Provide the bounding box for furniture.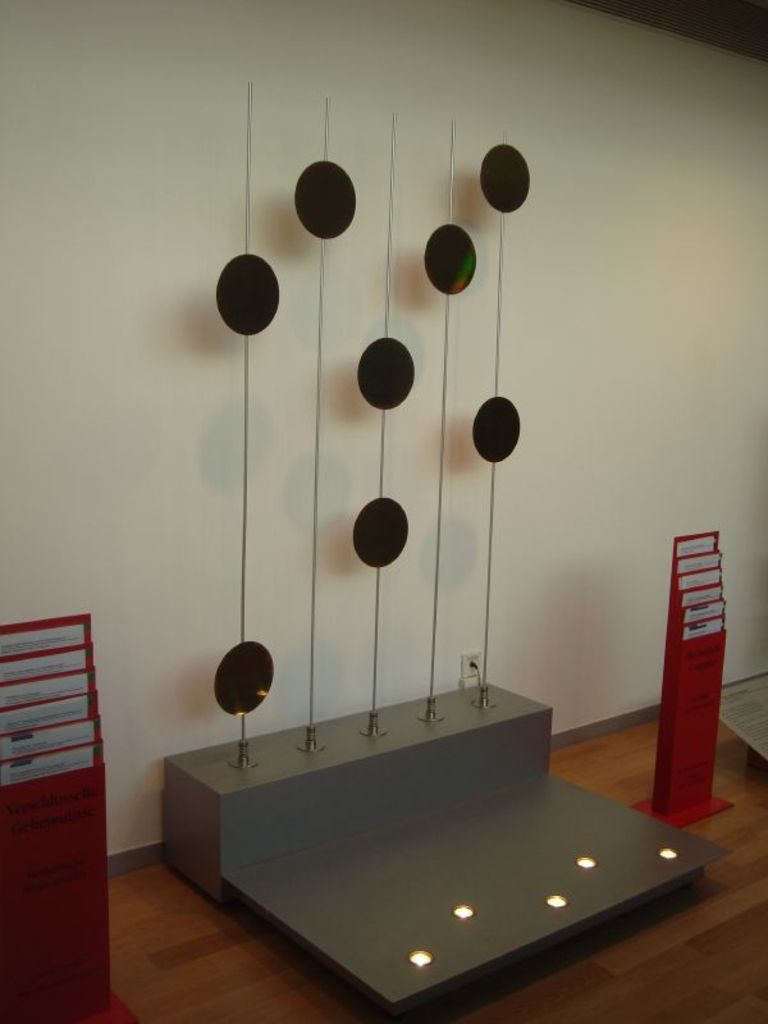
l=627, t=534, r=739, b=831.
